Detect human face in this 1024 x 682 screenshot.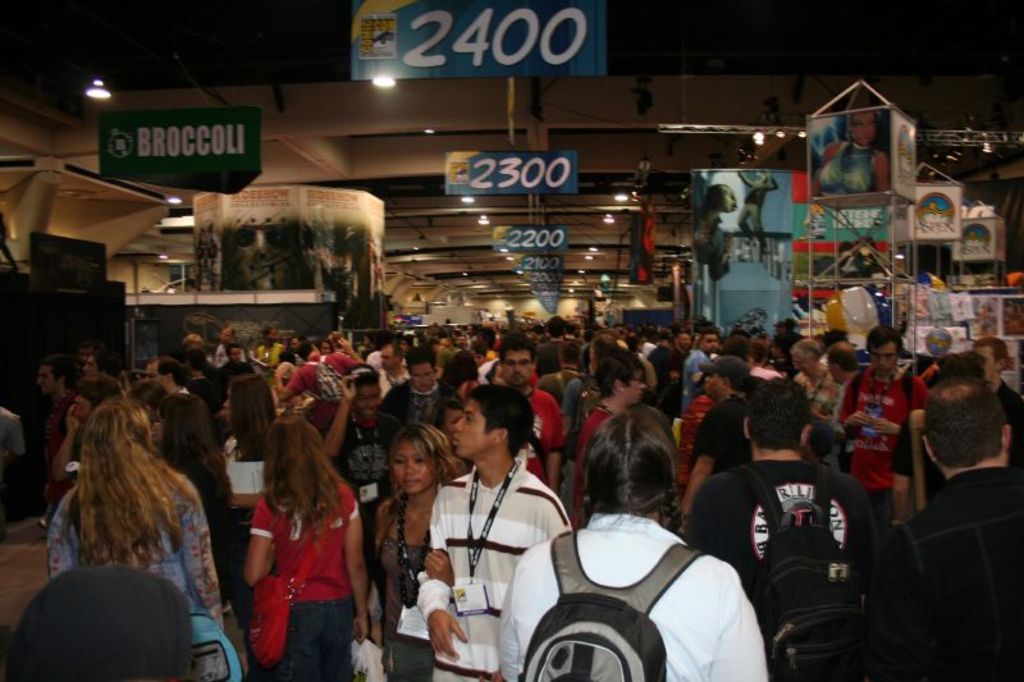
Detection: 703/374/719/400.
